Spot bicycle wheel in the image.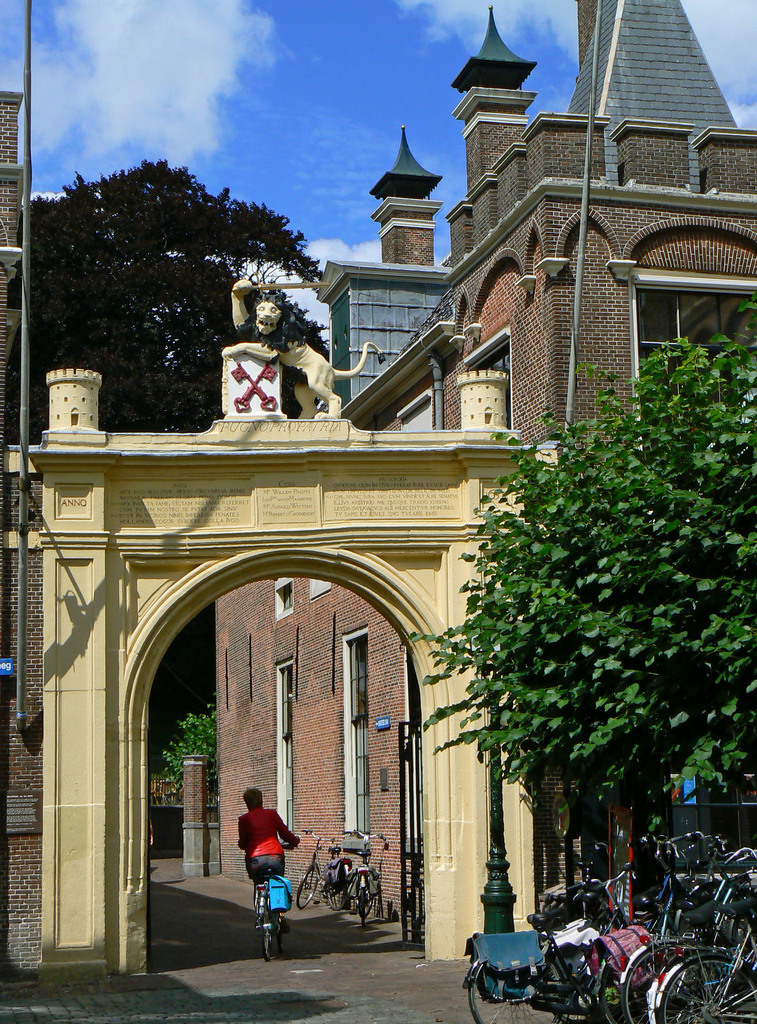
bicycle wheel found at Rect(324, 858, 348, 907).
